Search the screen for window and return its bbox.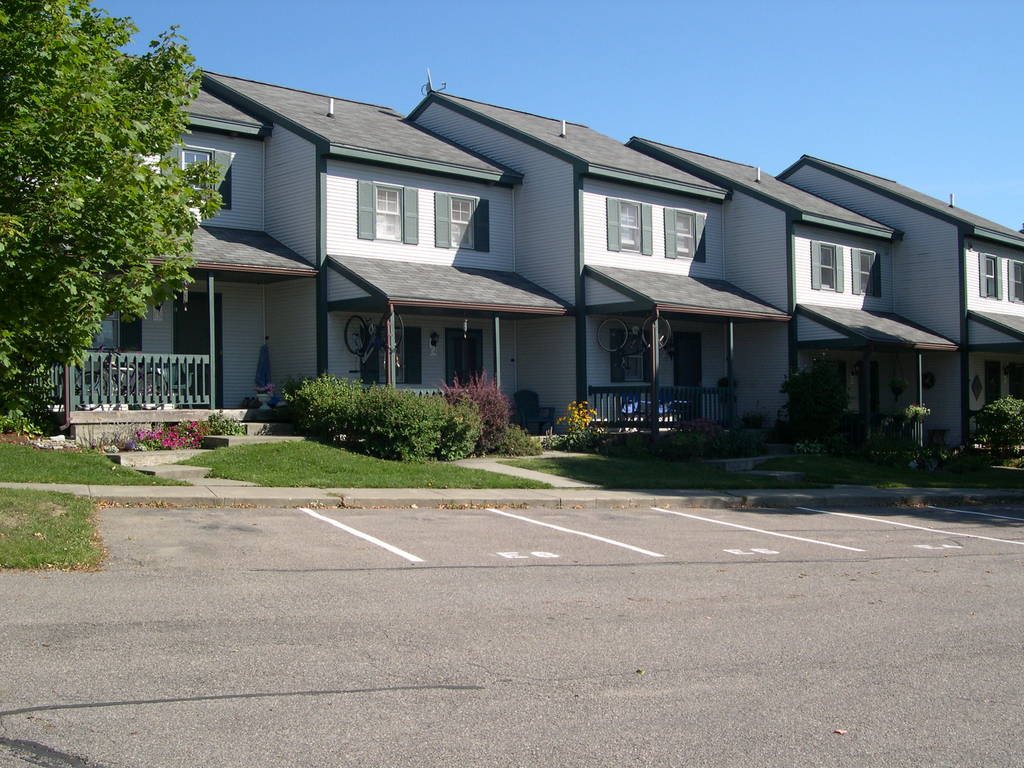
Found: Rect(436, 193, 499, 252).
